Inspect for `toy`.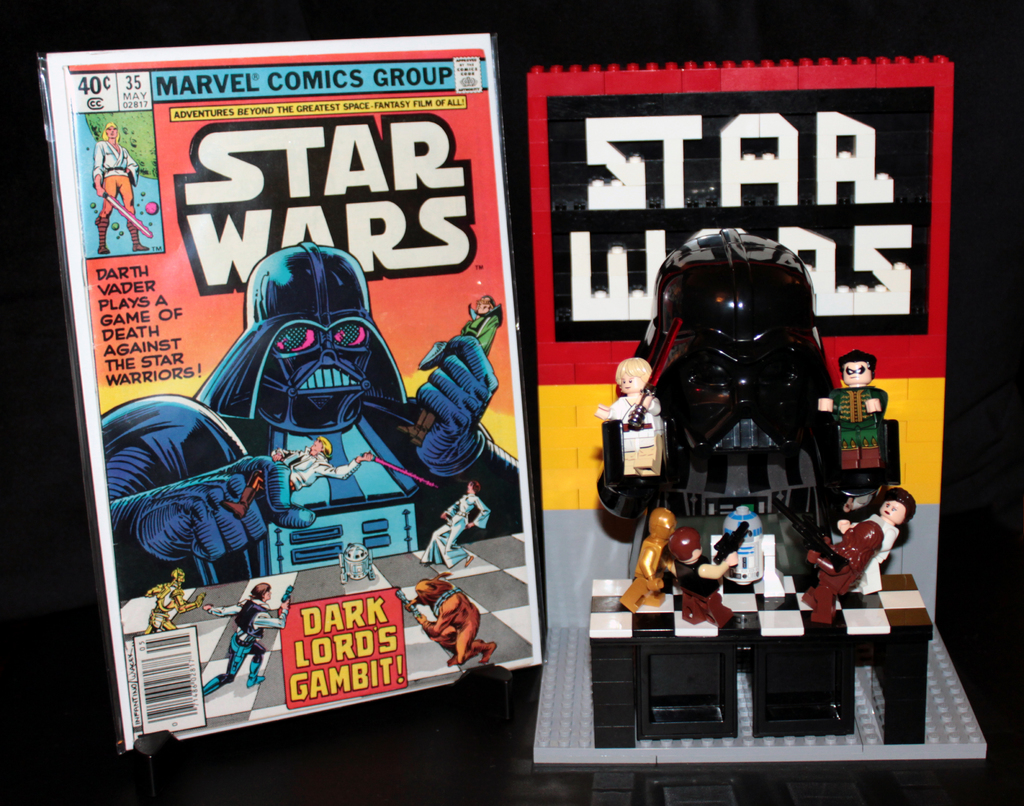
Inspection: 669/527/772/620.
